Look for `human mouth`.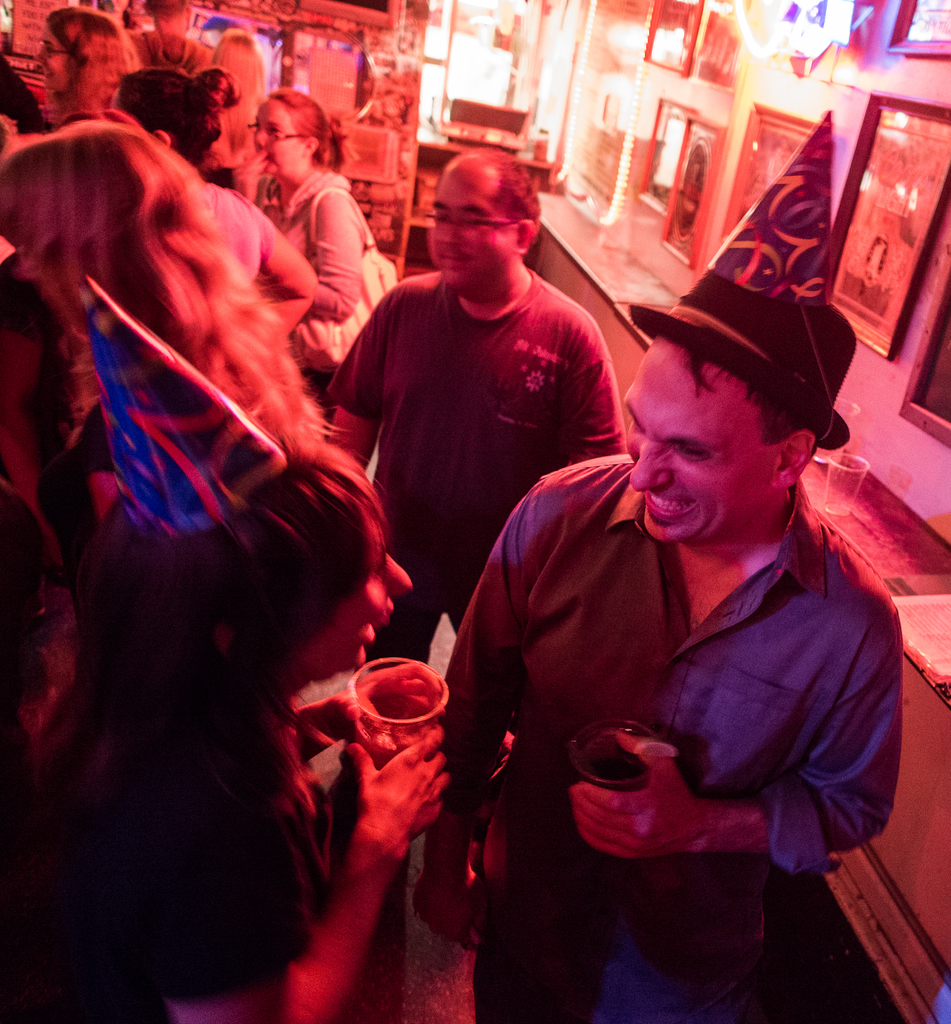
Found: bbox=(439, 247, 468, 267).
